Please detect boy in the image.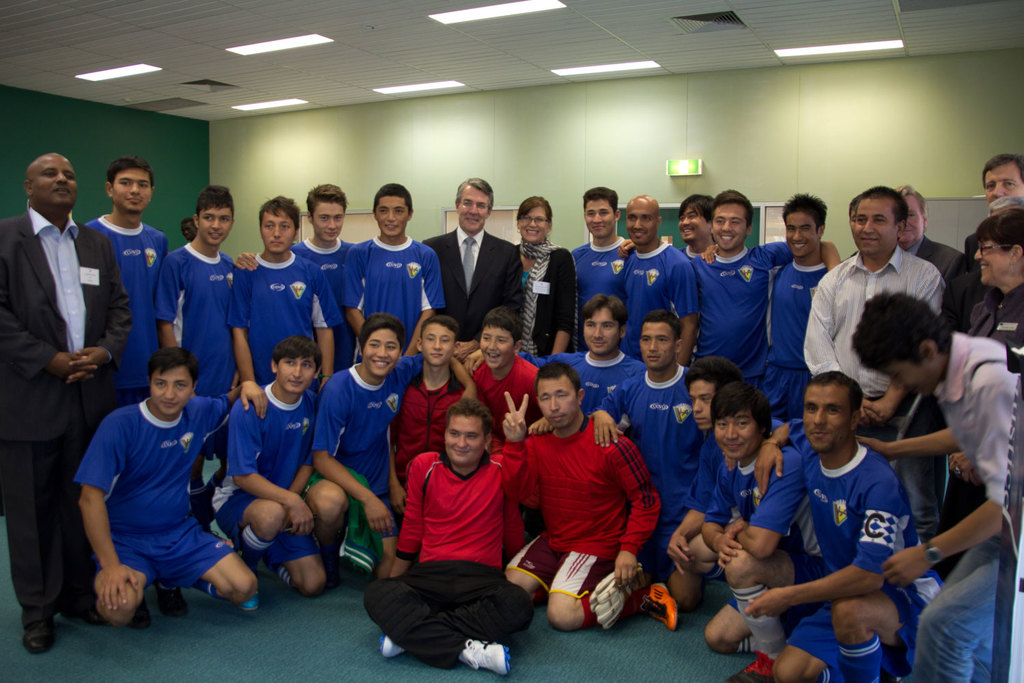
(388,319,509,516).
